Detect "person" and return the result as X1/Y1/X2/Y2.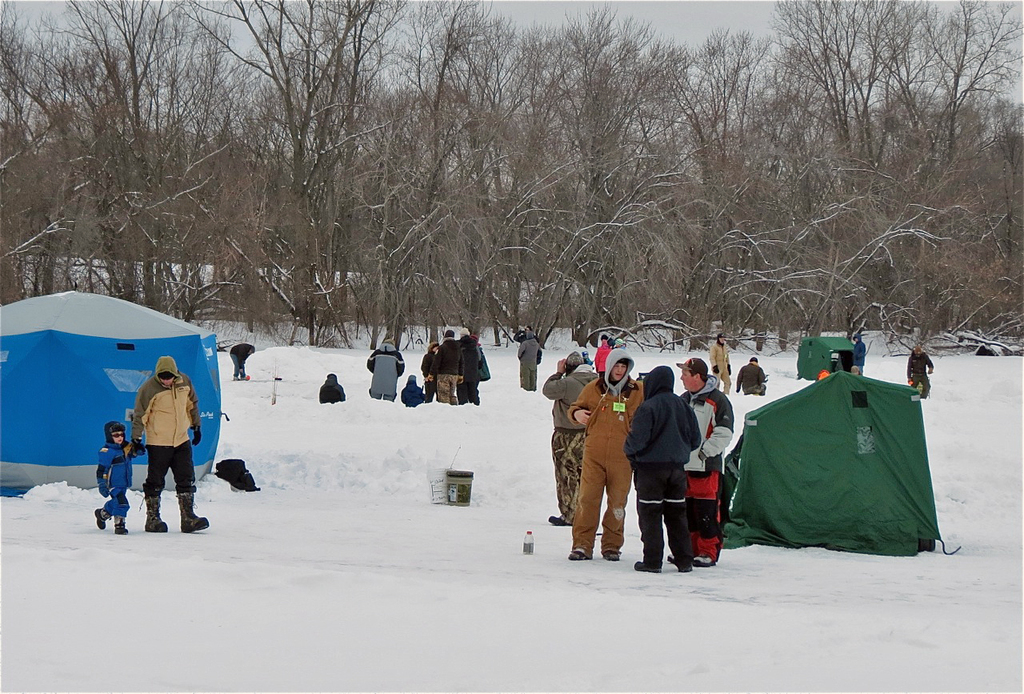
901/343/935/399.
